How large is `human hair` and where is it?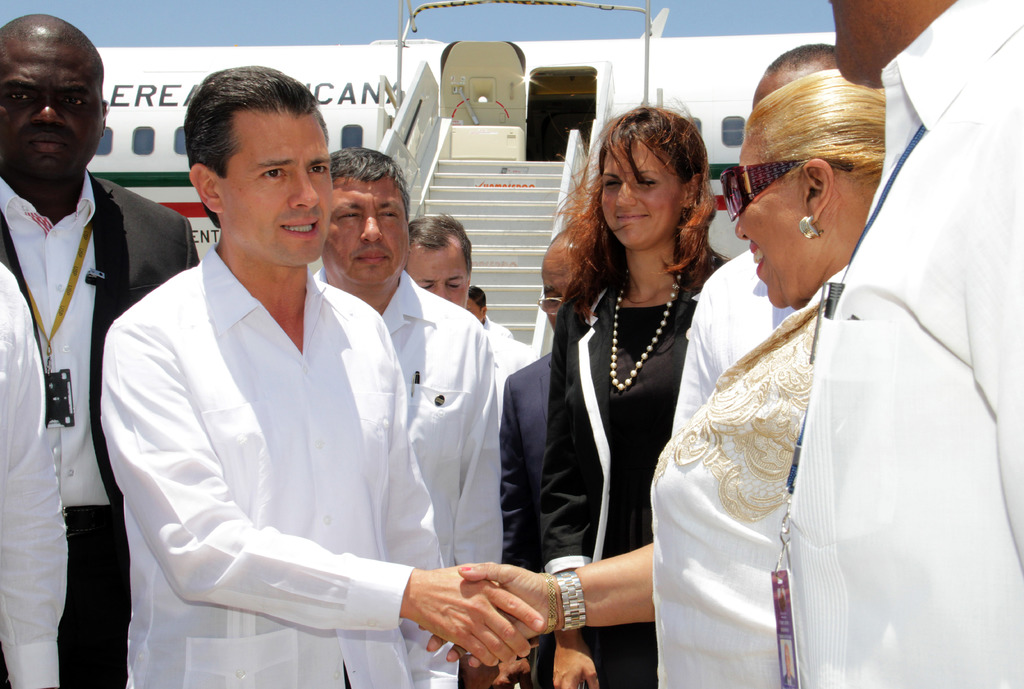
Bounding box: (566,99,707,310).
